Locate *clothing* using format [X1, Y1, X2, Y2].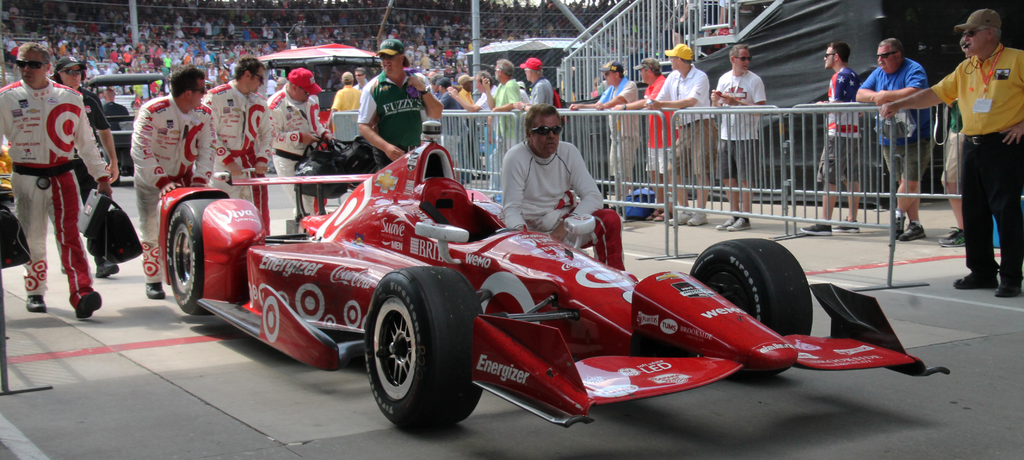
[65, 83, 114, 270].
